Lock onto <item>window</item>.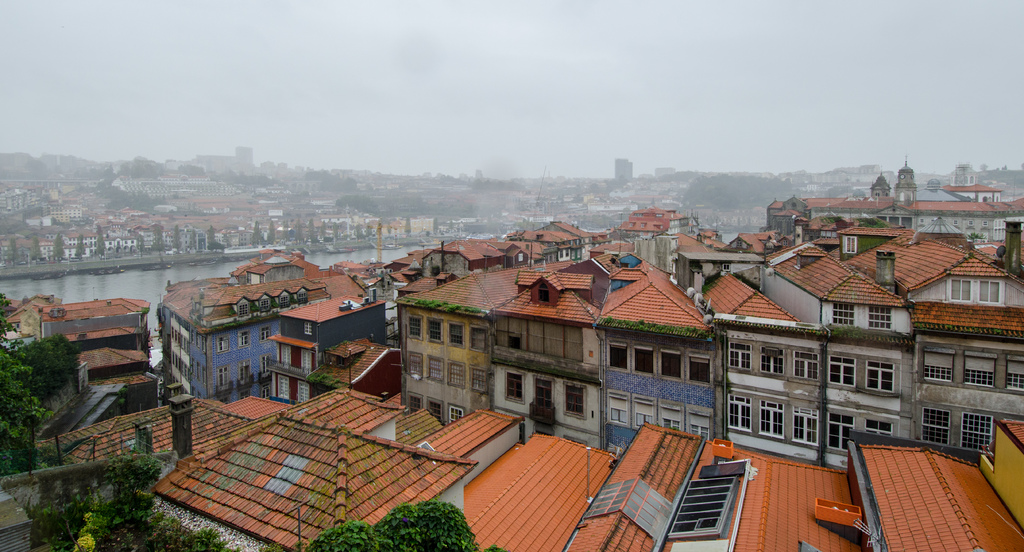
Locked: left=632, top=350, right=655, bottom=372.
